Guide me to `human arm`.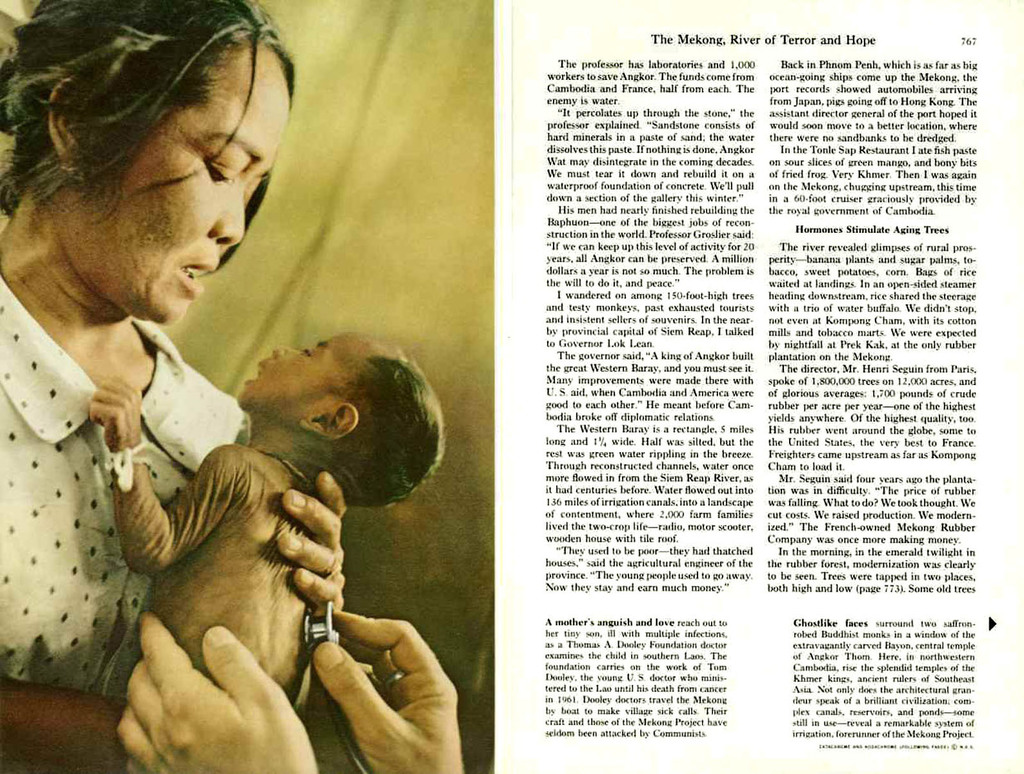
Guidance: x1=111, y1=606, x2=319, y2=773.
